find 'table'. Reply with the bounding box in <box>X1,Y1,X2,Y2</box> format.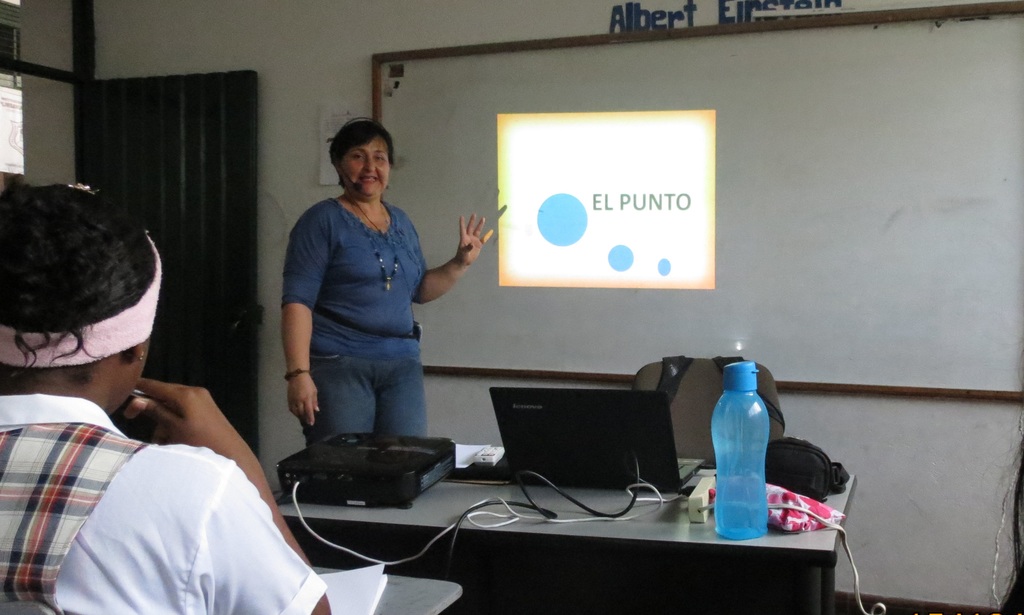
<box>307,565,467,614</box>.
